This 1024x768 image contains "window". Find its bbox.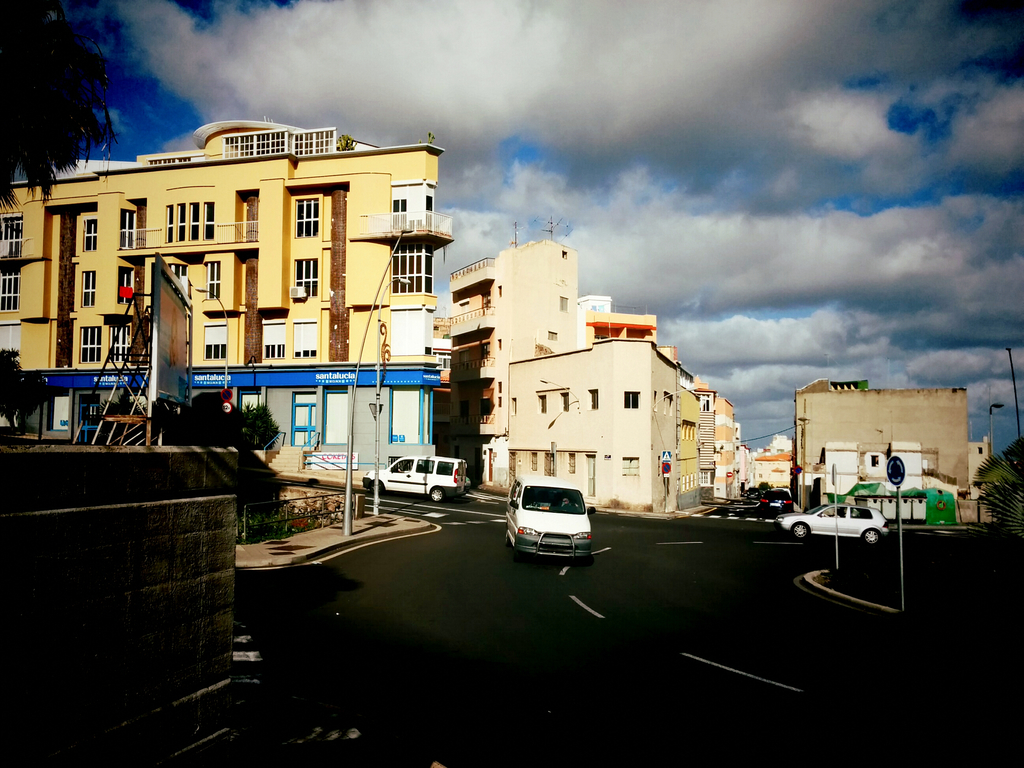
199, 321, 228, 360.
